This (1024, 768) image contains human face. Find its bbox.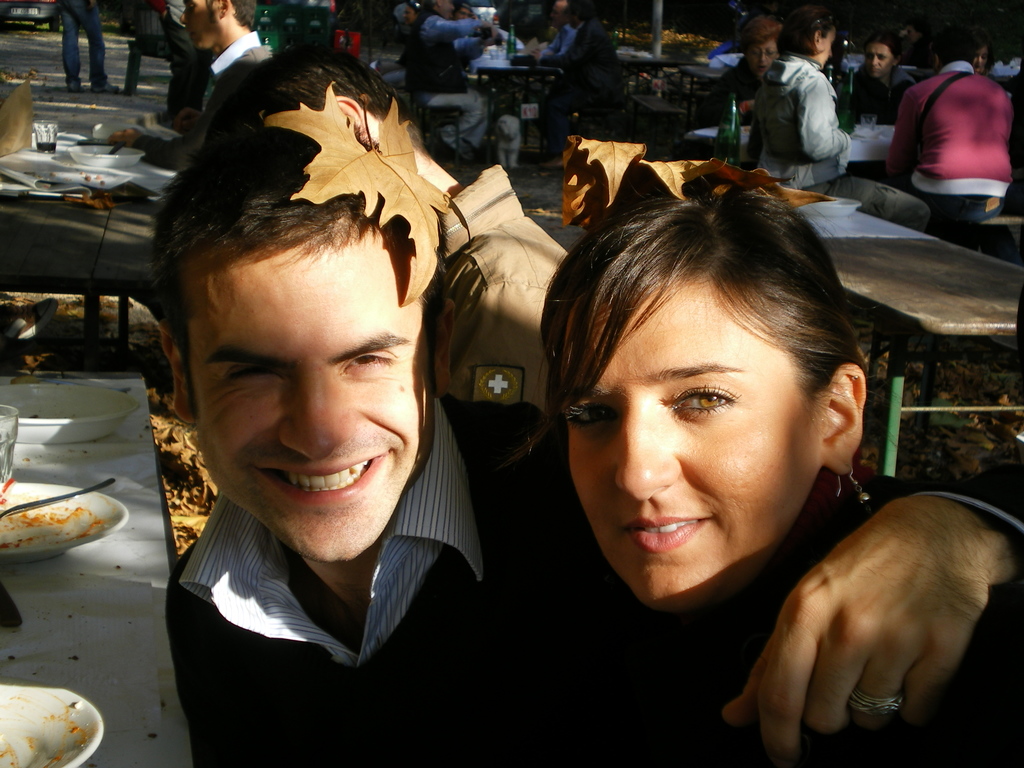
select_region(733, 35, 780, 74).
